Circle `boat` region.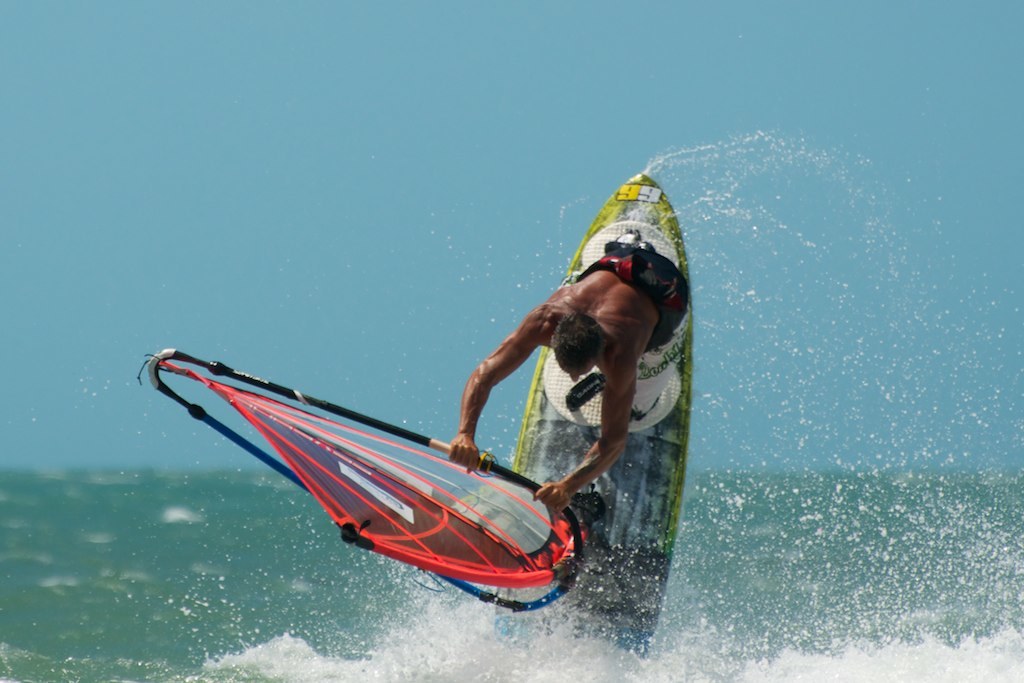
Region: <box>499,166,682,682</box>.
